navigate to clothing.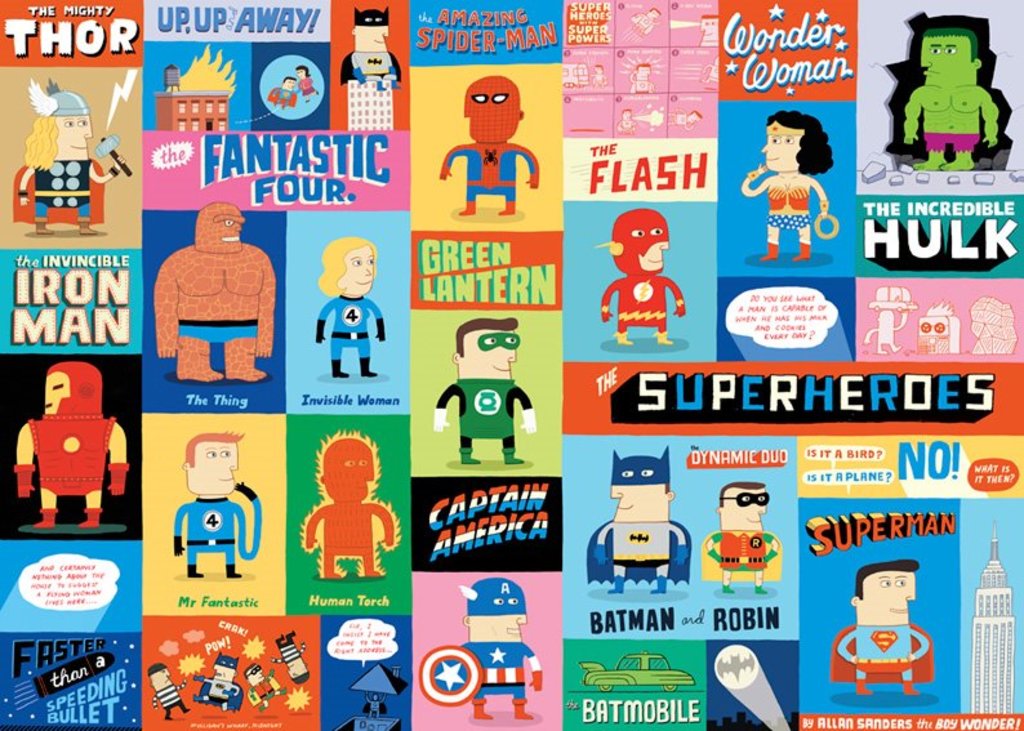
Navigation target: 769, 192, 810, 229.
